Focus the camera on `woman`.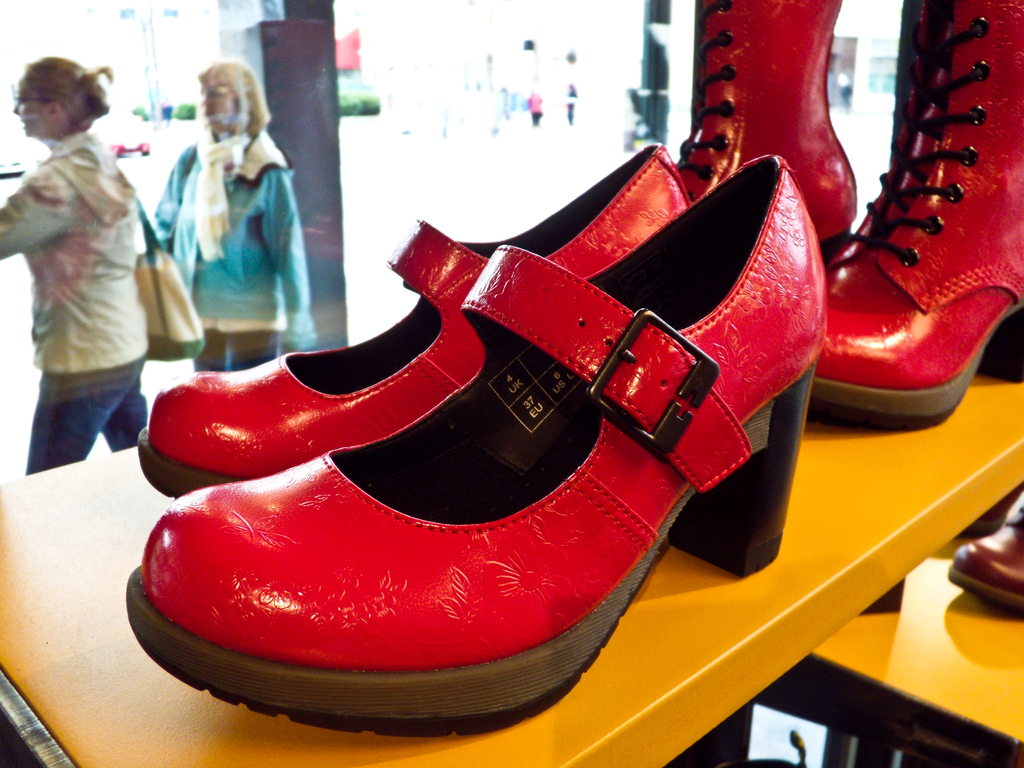
Focus region: [left=0, top=57, right=148, bottom=479].
